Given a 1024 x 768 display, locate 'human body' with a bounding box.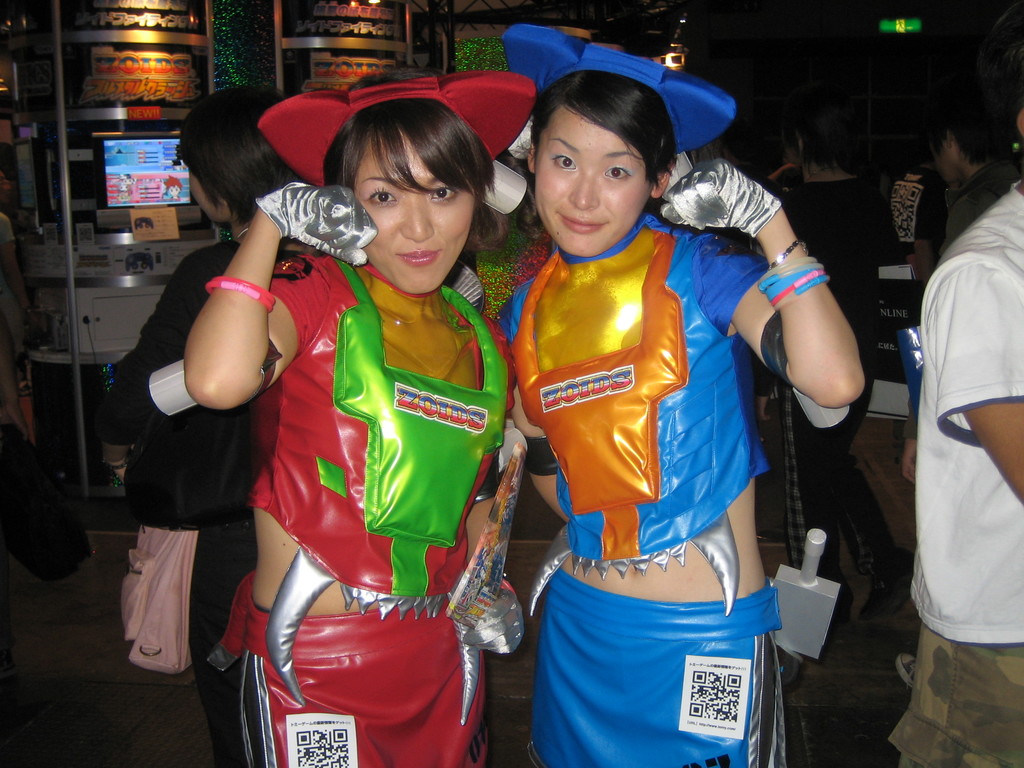
Located: x1=501, y1=65, x2=797, y2=767.
